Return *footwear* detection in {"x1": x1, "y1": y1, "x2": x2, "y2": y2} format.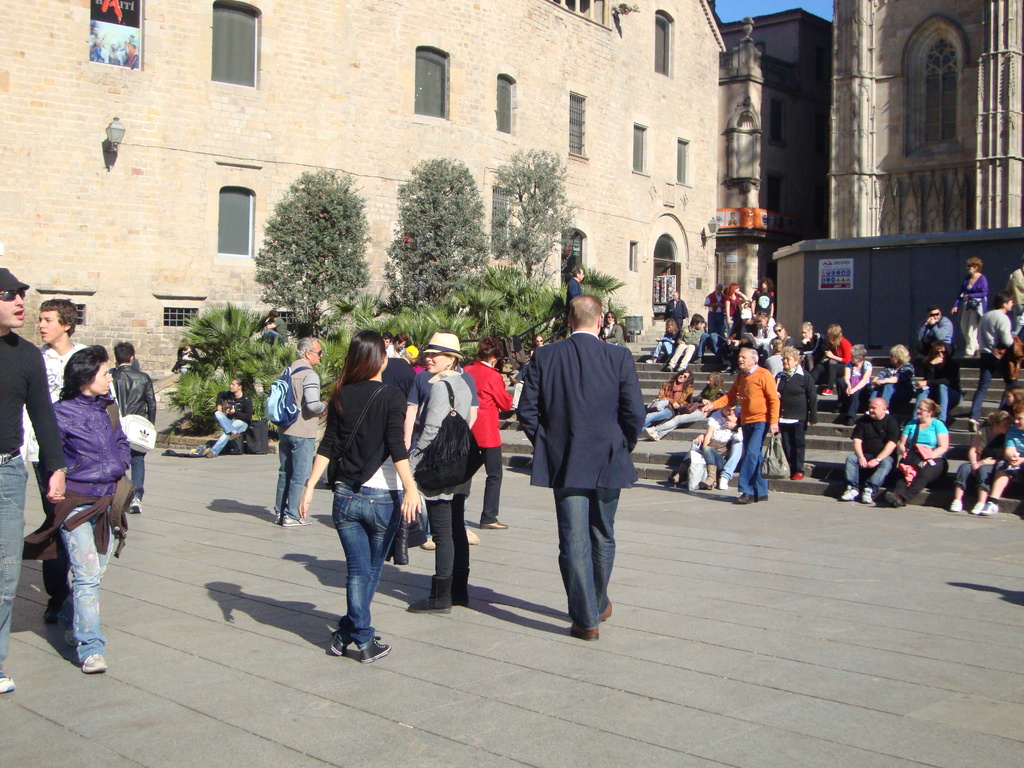
{"x1": 228, "y1": 431, "x2": 241, "y2": 440}.
